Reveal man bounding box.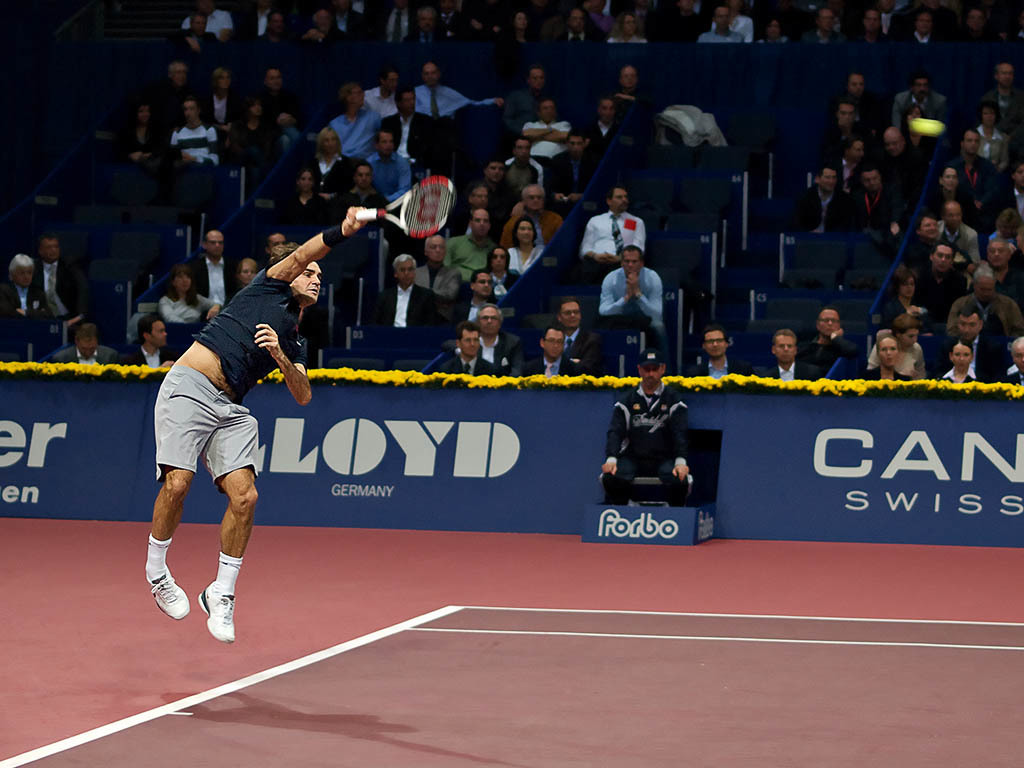
Revealed: pyautogui.locateOnScreen(806, 5, 844, 49).
